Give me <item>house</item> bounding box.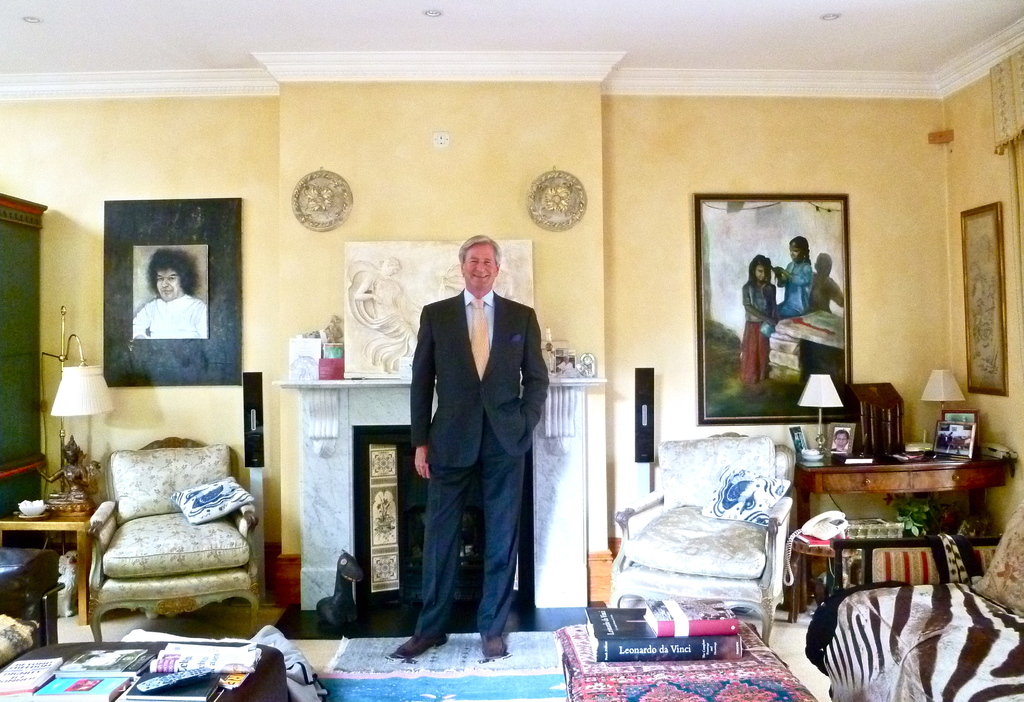
rect(0, 31, 1009, 683).
